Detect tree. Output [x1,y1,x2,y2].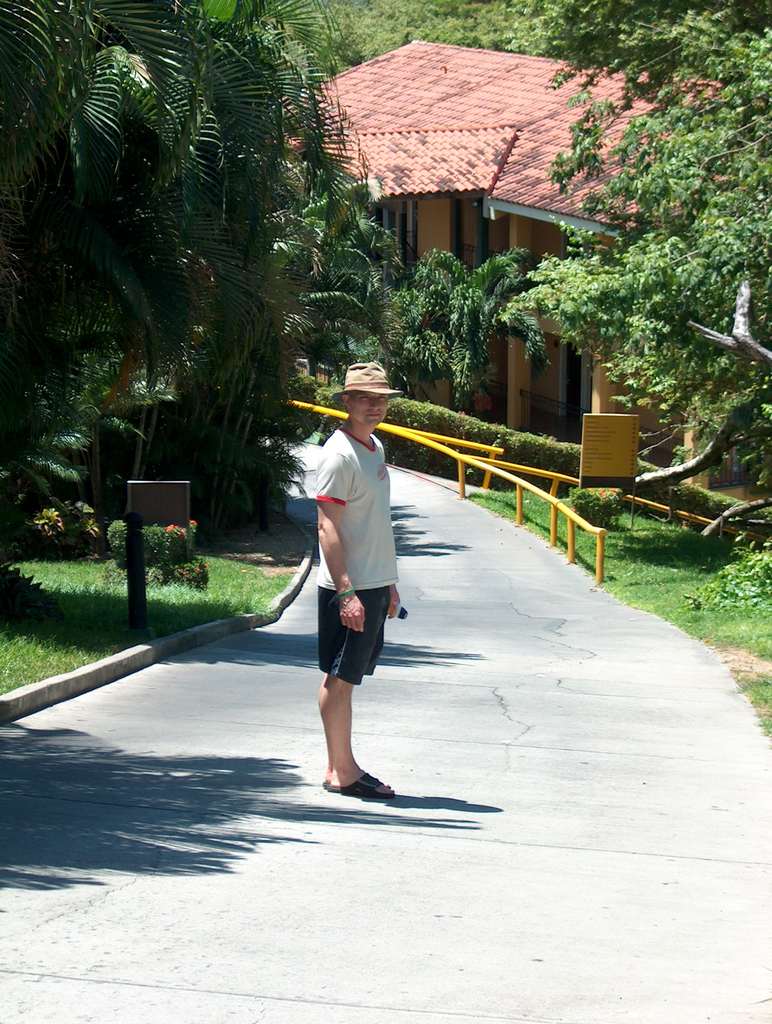
[0,0,374,526].
